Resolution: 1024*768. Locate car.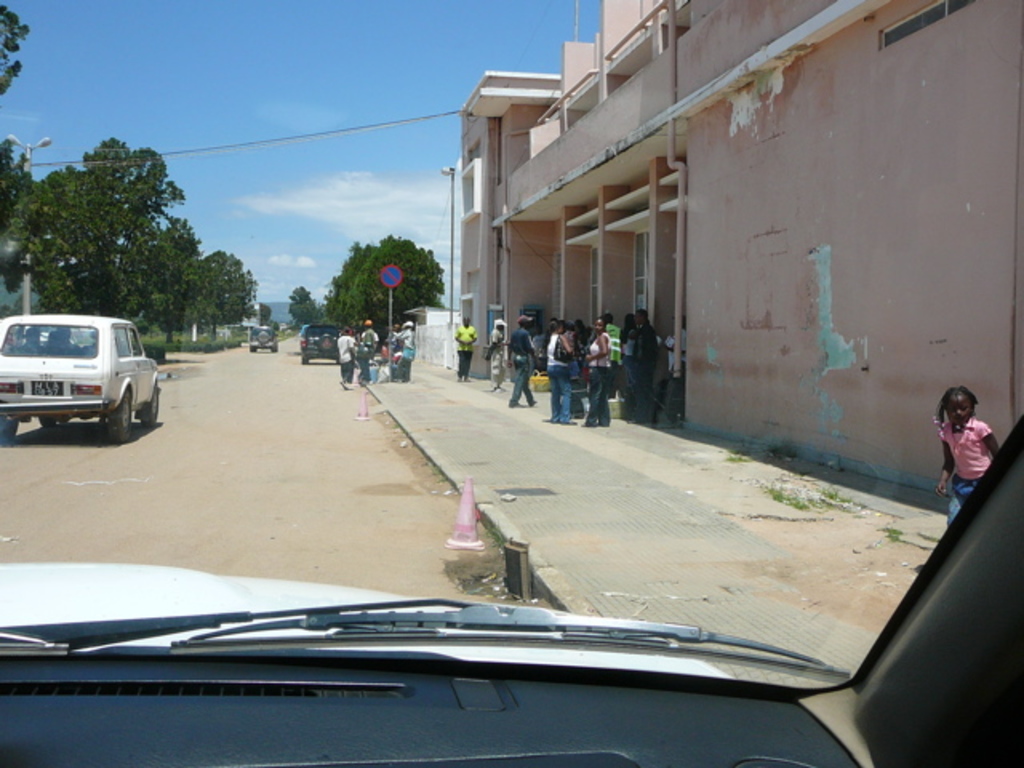
pyautogui.locateOnScreen(0, 411, 1022, 766).
